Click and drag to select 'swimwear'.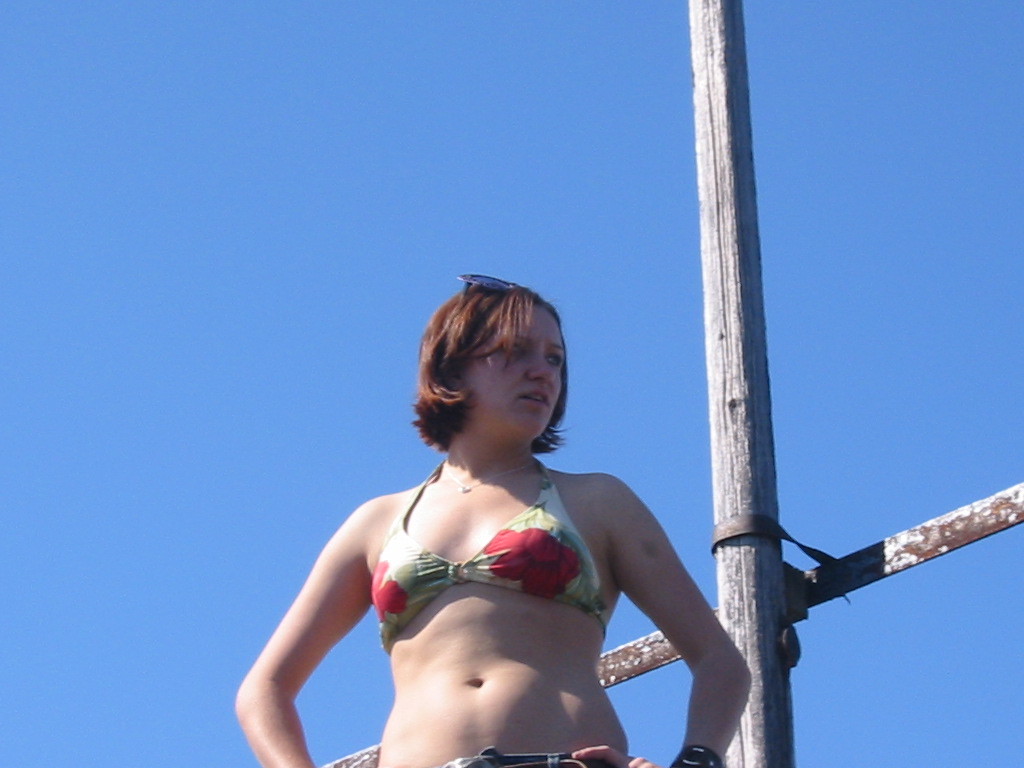
Selection: select_region(444, 743, 594, 767).
